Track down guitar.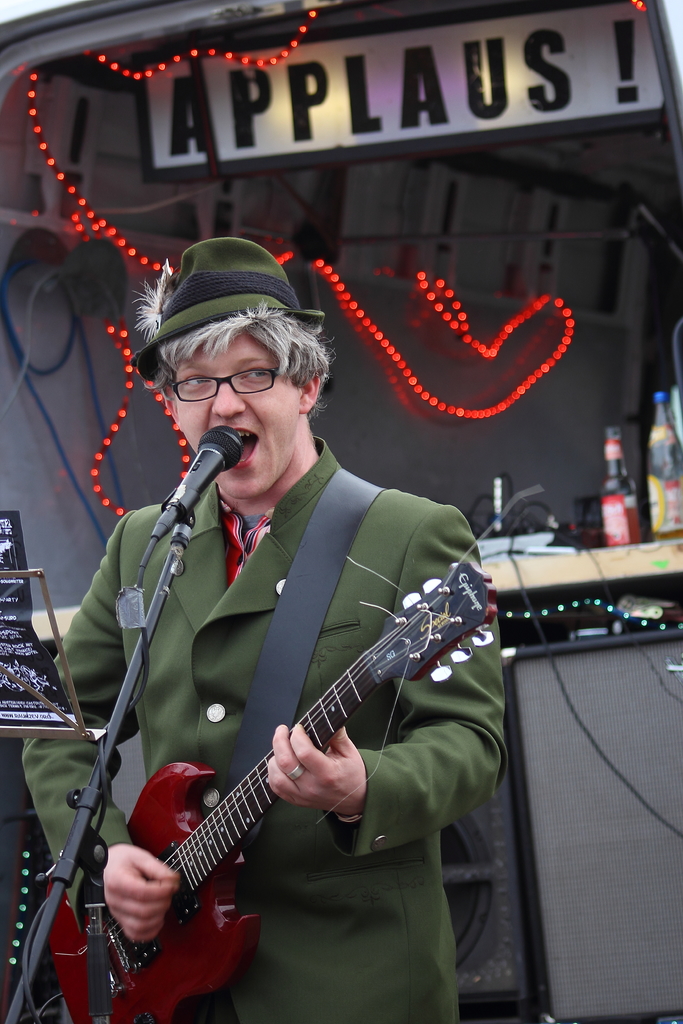
Tracked to (69, 552, 501, 1010).
